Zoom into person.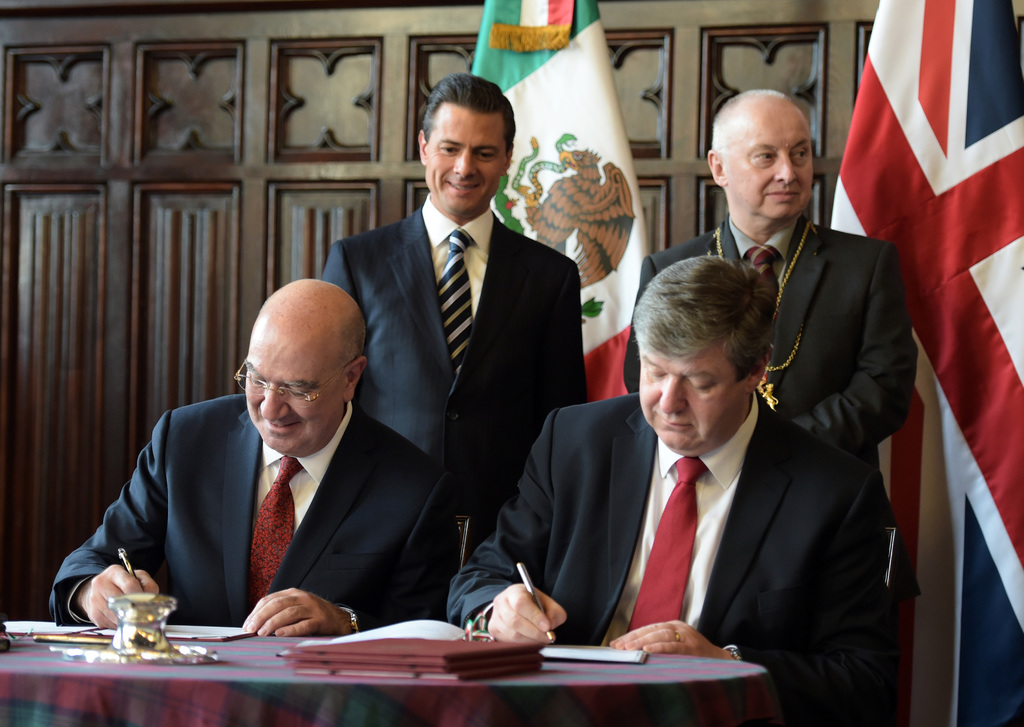
Zoom target: box=[444, 251, 897, 726].
